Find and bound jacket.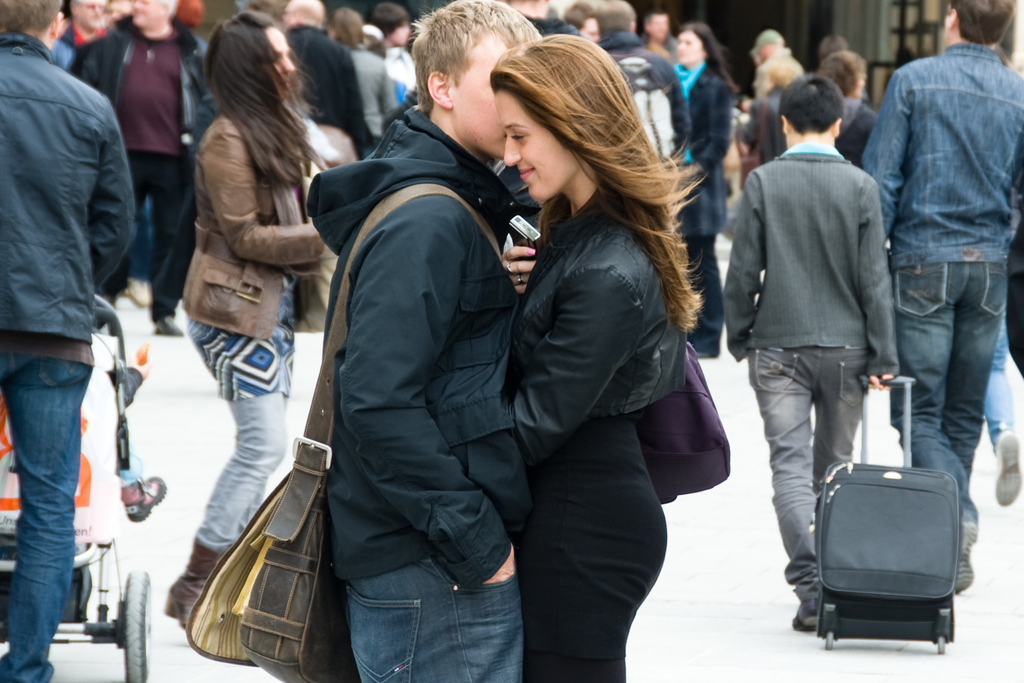
Bound: <bbox>7, 22, 150, 424</bbox>.
